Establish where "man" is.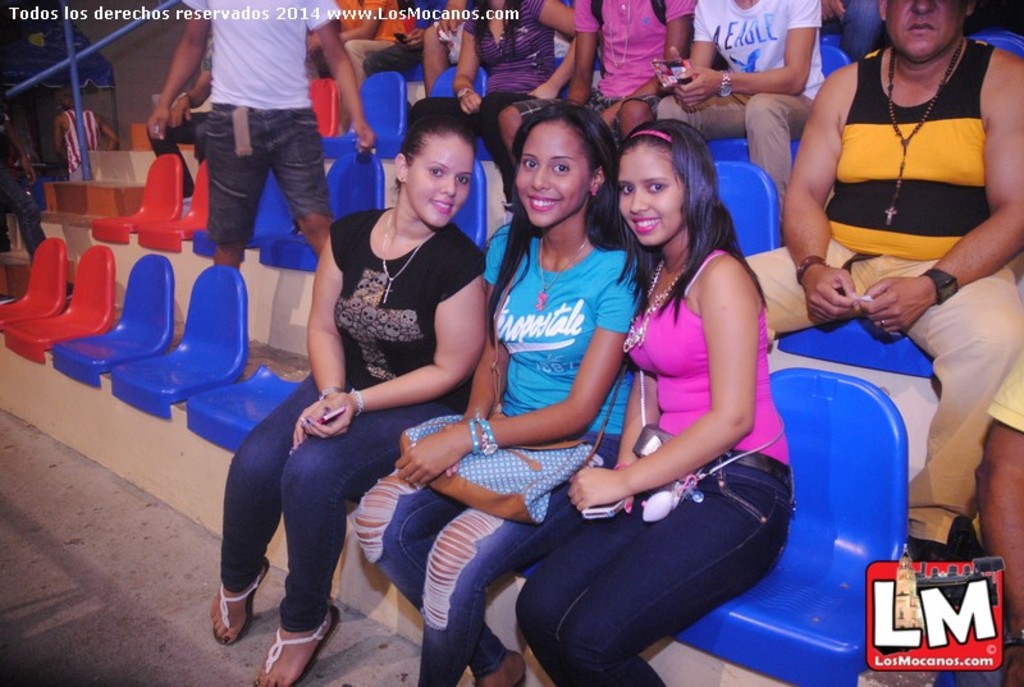
Established at detection(742, 0, 1023, 558).
